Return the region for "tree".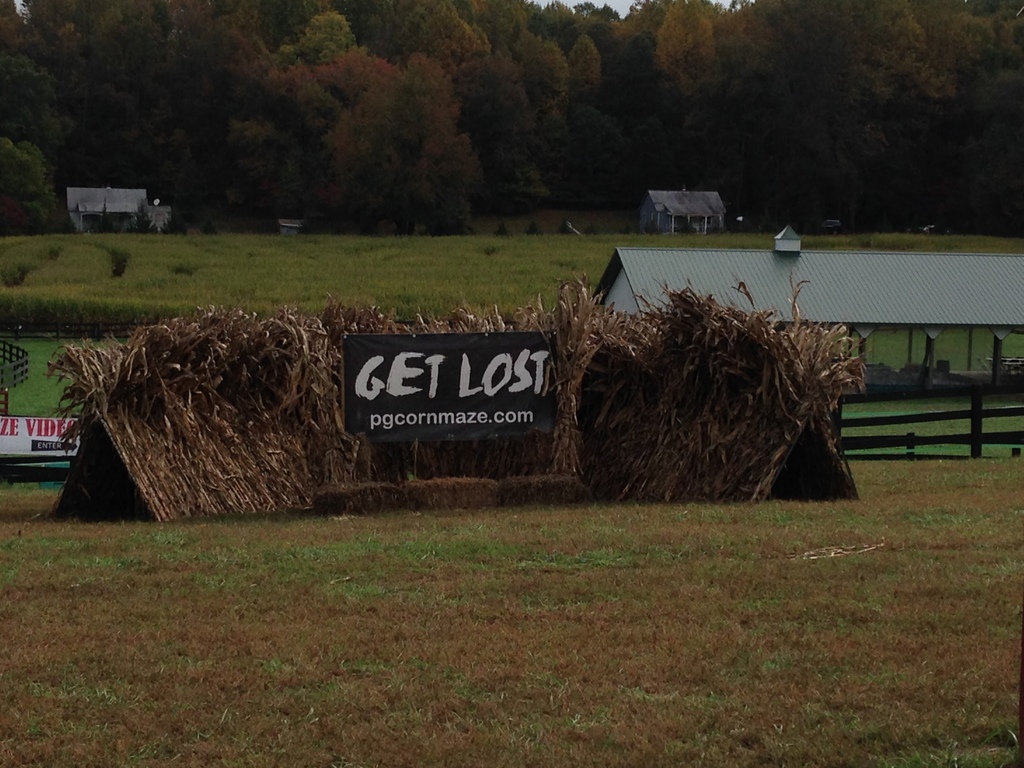
x1=317, y1=47, x2=411, y2=104.
